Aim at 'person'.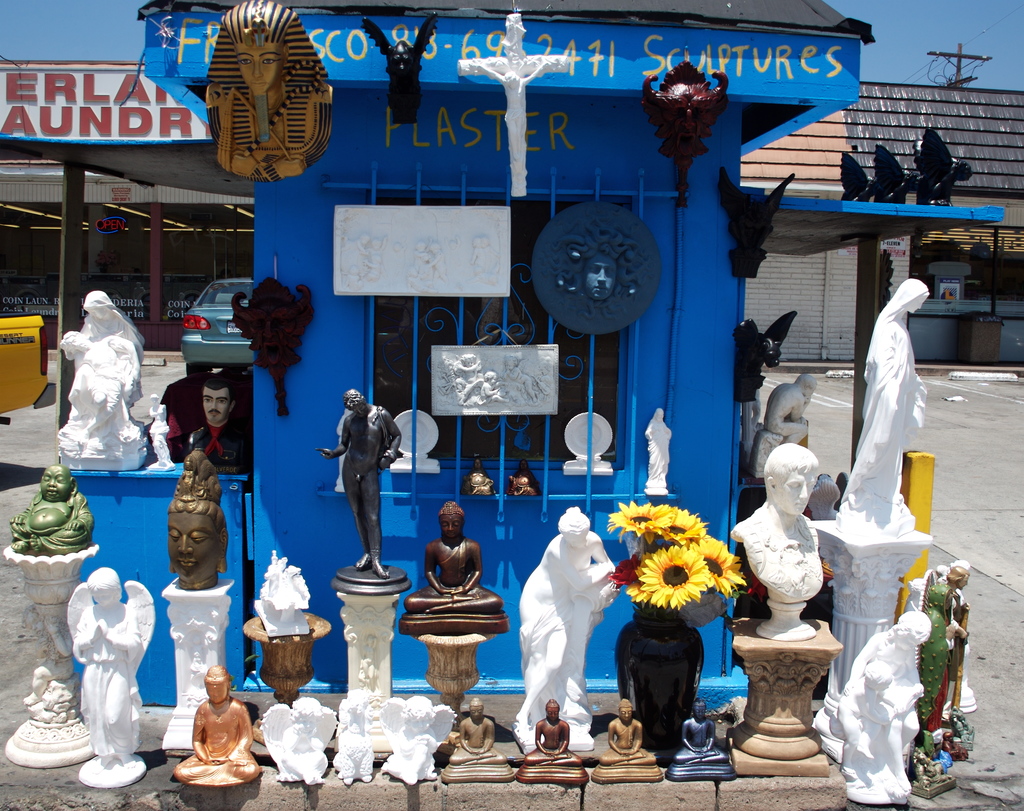
Aimed at crop(411, 235, 429, 278).
